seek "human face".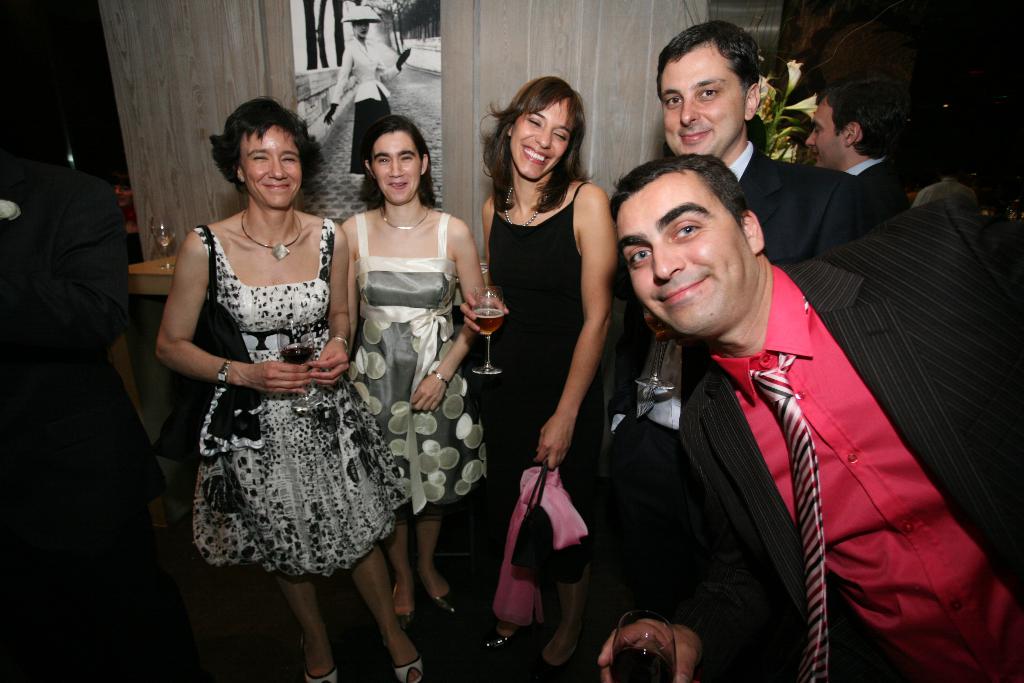
locate(618, 173, 749, 334).
